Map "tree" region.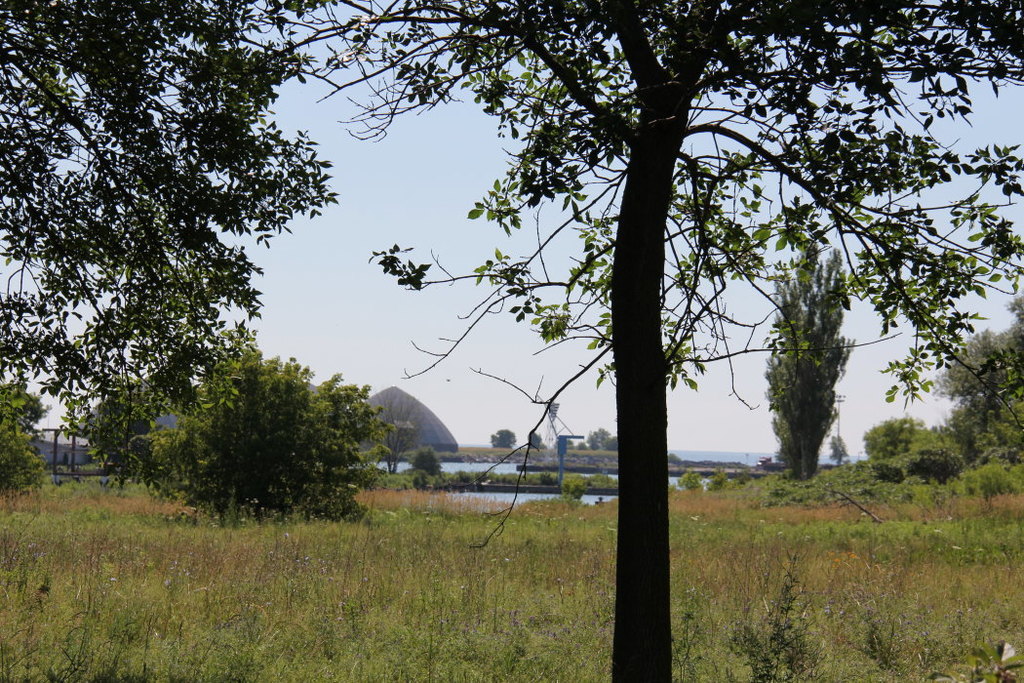
Mapped to left=0, top=0, right=343, bottom=416.
